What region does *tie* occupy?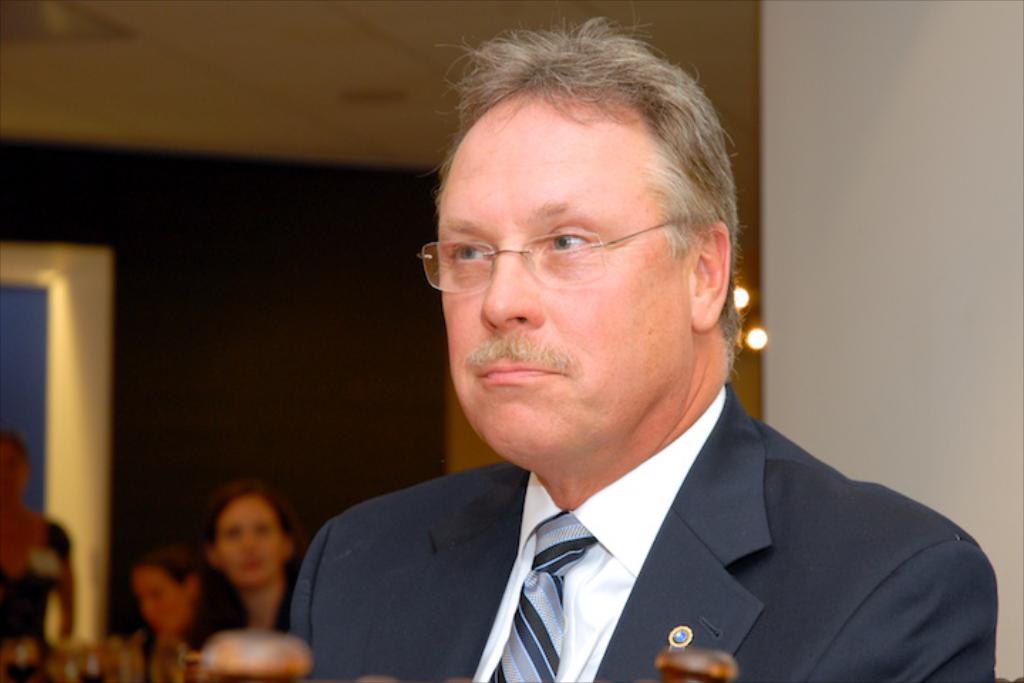
box=[485, 514, 596, 682].
